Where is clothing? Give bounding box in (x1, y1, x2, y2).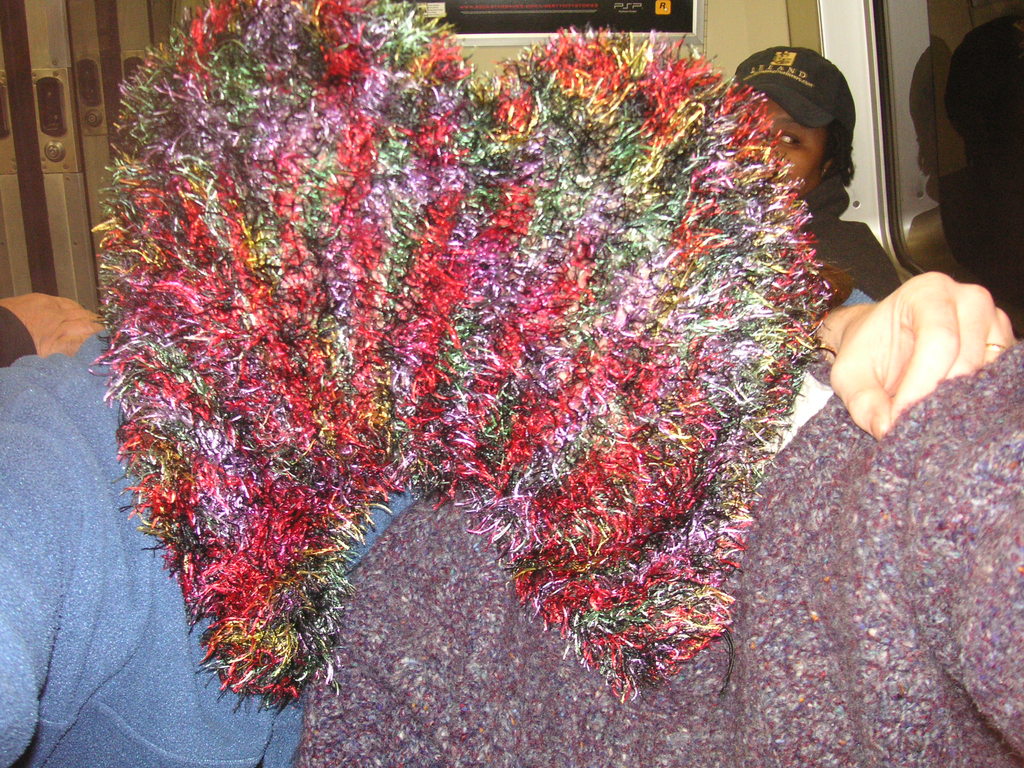
(290, 342, 1023, 767).
